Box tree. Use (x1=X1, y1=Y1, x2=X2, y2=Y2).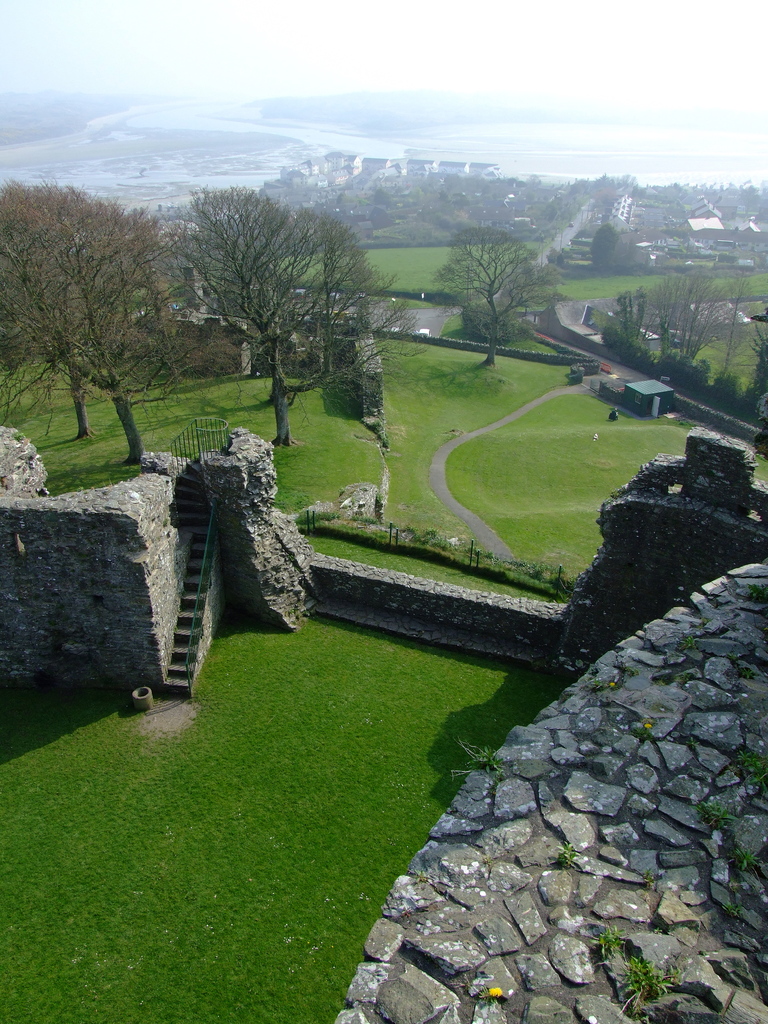
(x1=422, y1=225, x2=586, y2=366).
